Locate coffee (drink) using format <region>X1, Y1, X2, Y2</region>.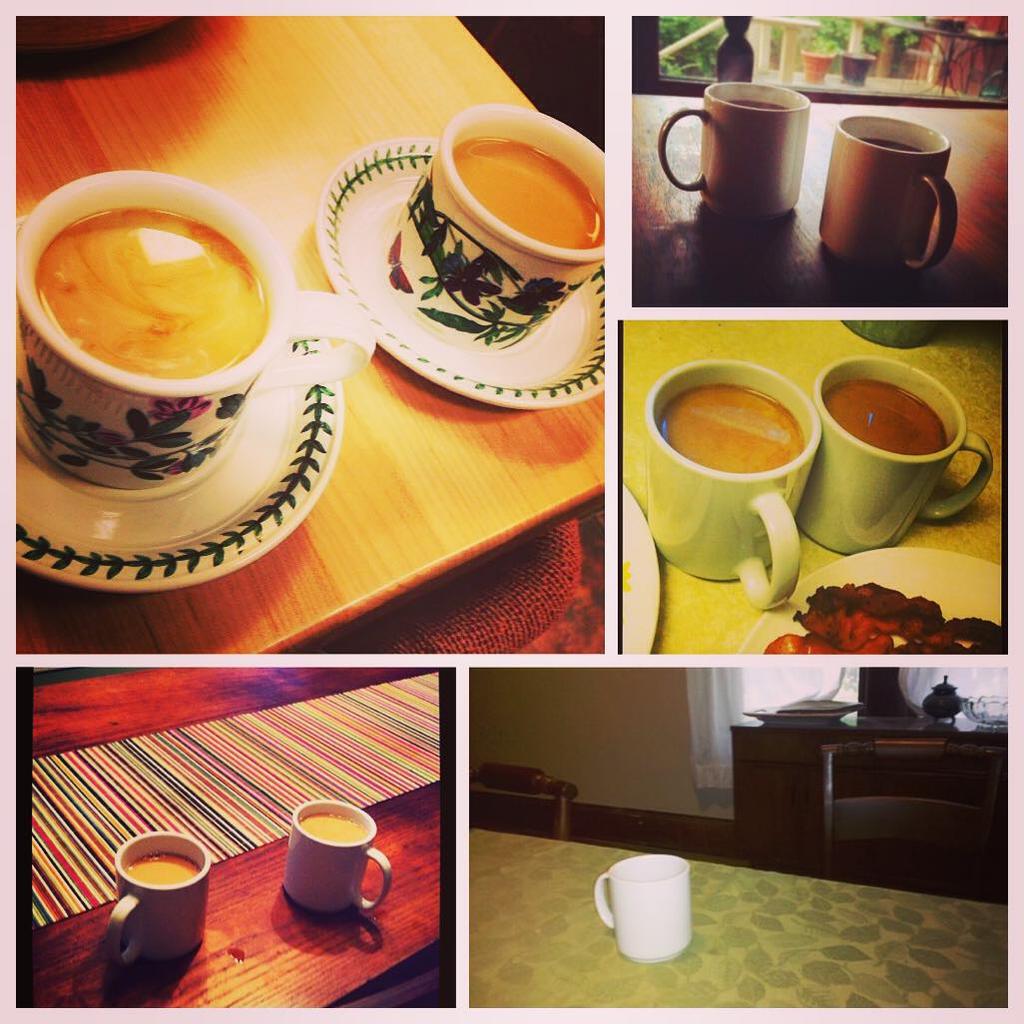
<region>659, 386, 806, 471</region>.
